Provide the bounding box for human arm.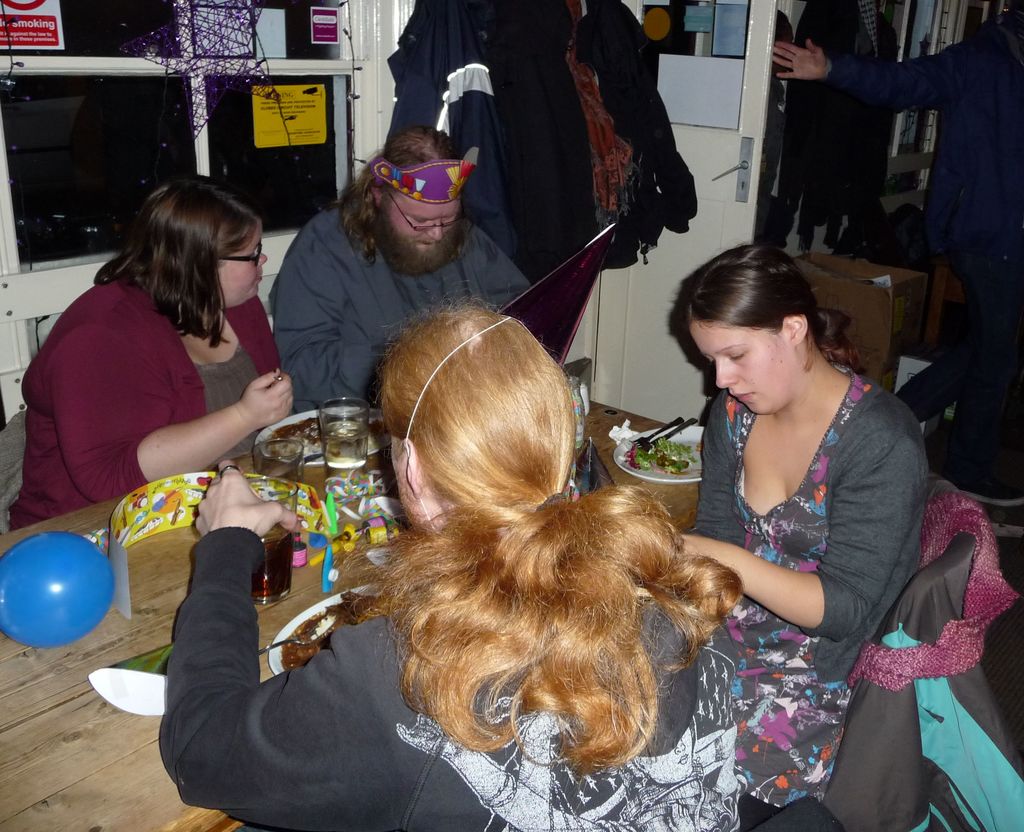
select_region(771, 33, 979, 111).
